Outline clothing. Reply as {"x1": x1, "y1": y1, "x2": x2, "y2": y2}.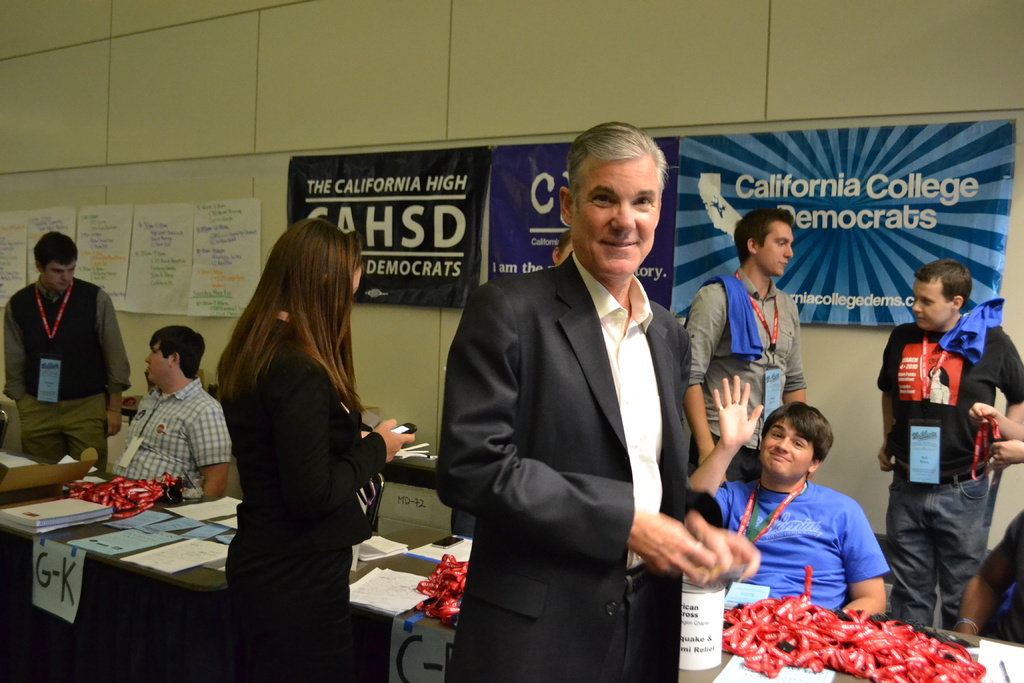
{"x1": 872, "y1": 317, "x2": 1023, "y2": 641}.
